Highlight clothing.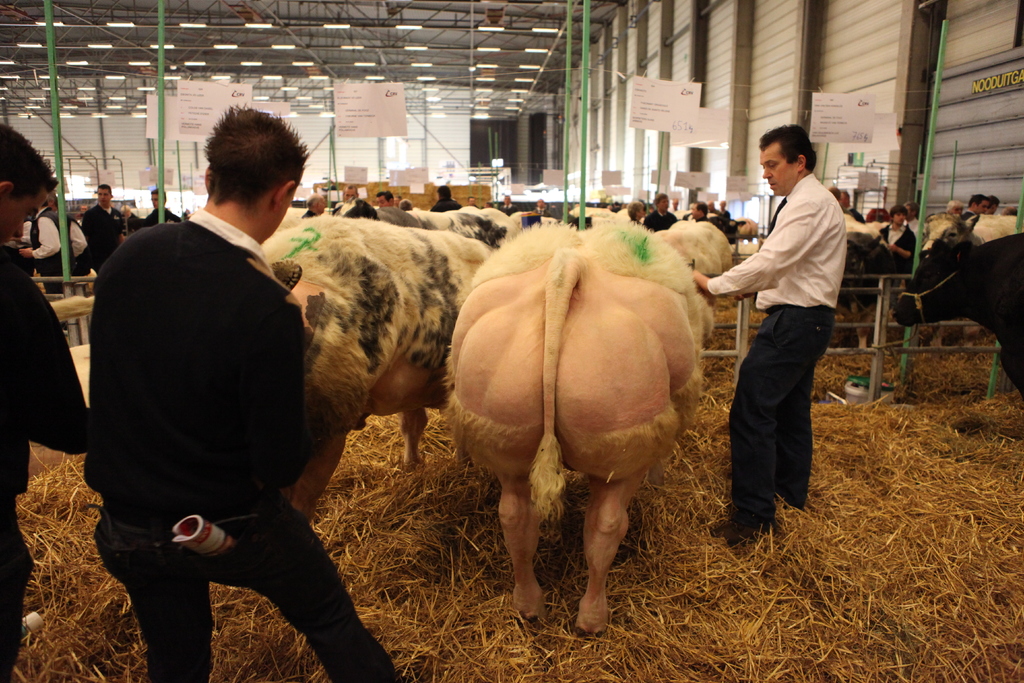
Highlighted region: box(84, 205, 410, 682).
